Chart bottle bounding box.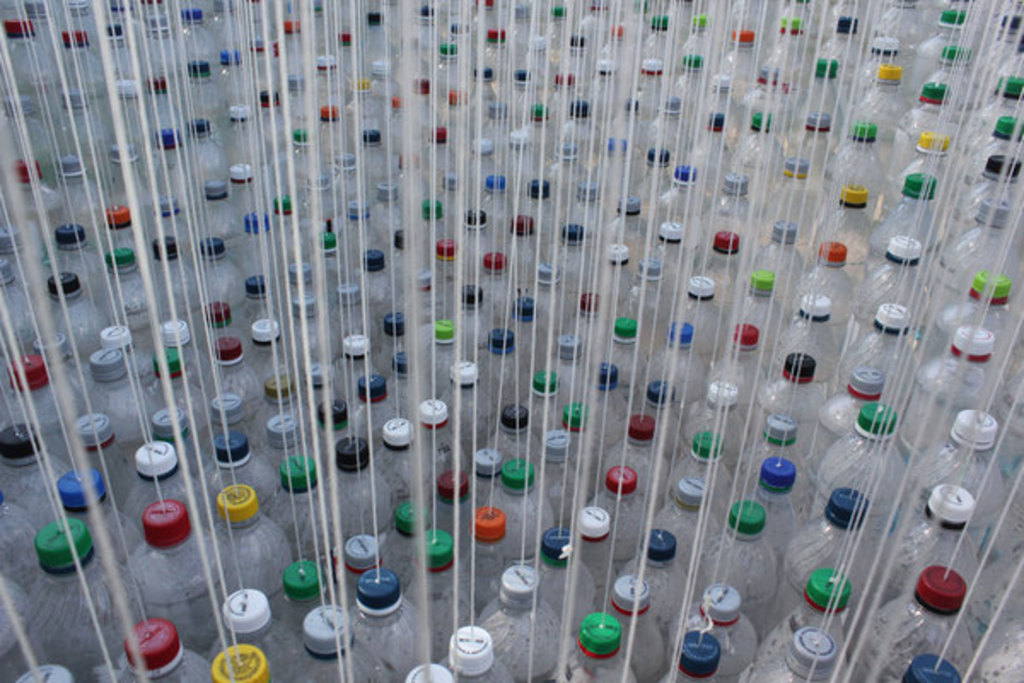
Charted: [x1=896, y1=326, x2=1005, y2=468].
